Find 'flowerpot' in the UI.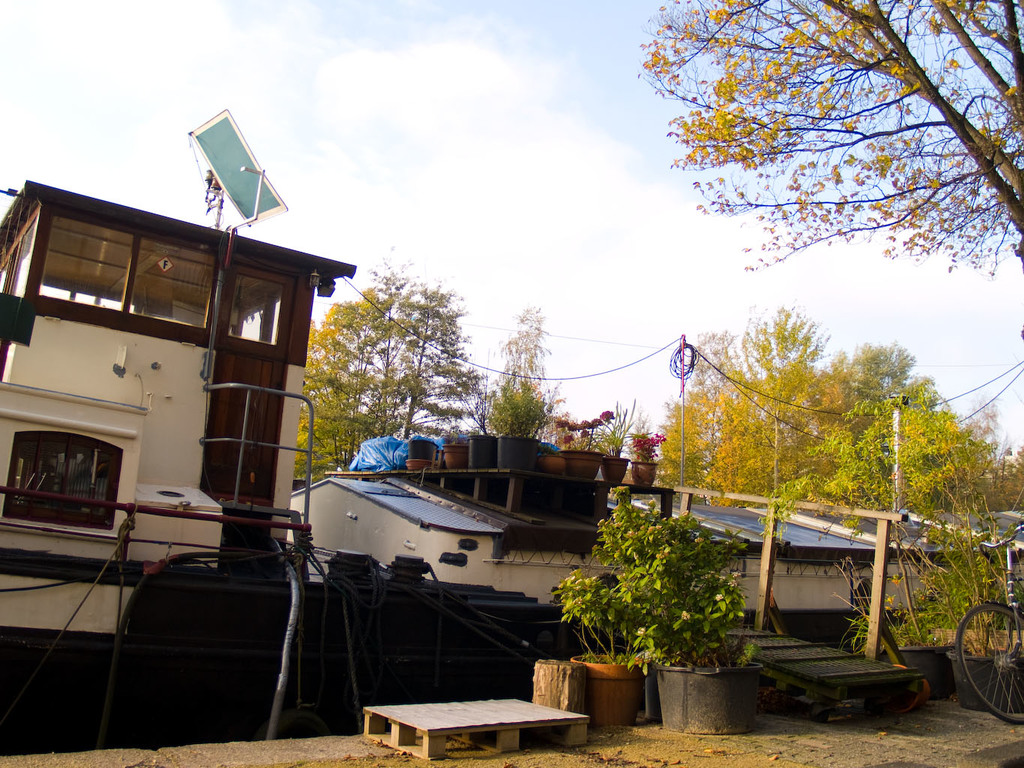
UI element at (x1=659, y1=668, x2=779, y2=738).
